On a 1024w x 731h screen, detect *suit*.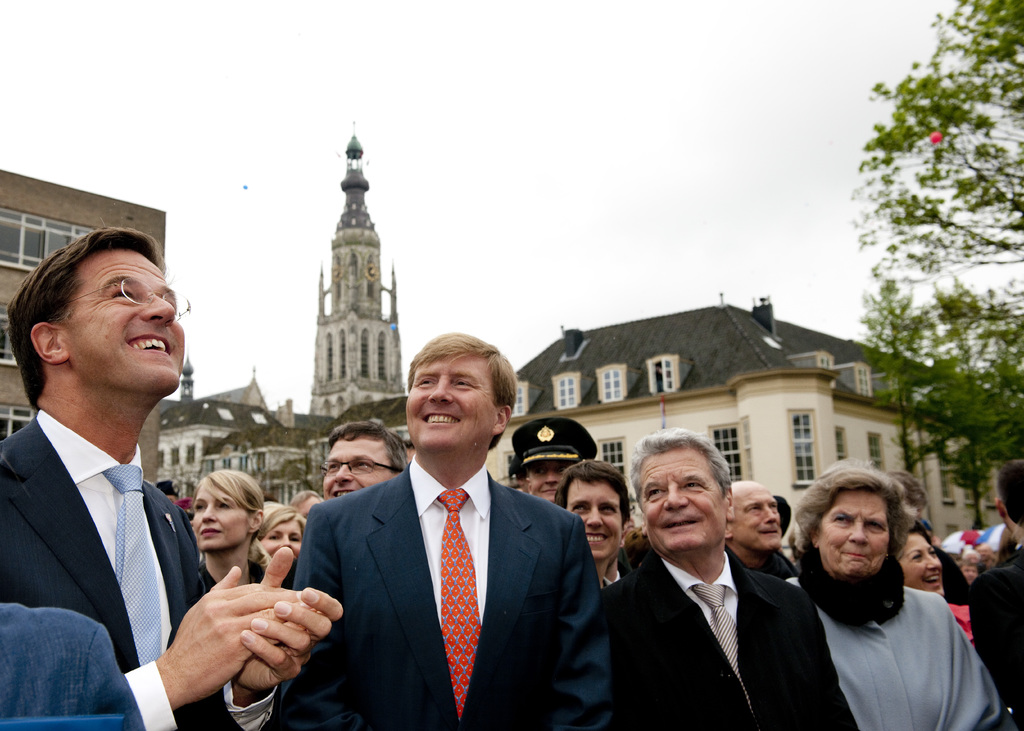
select_region(0, 407, 278, 730).
